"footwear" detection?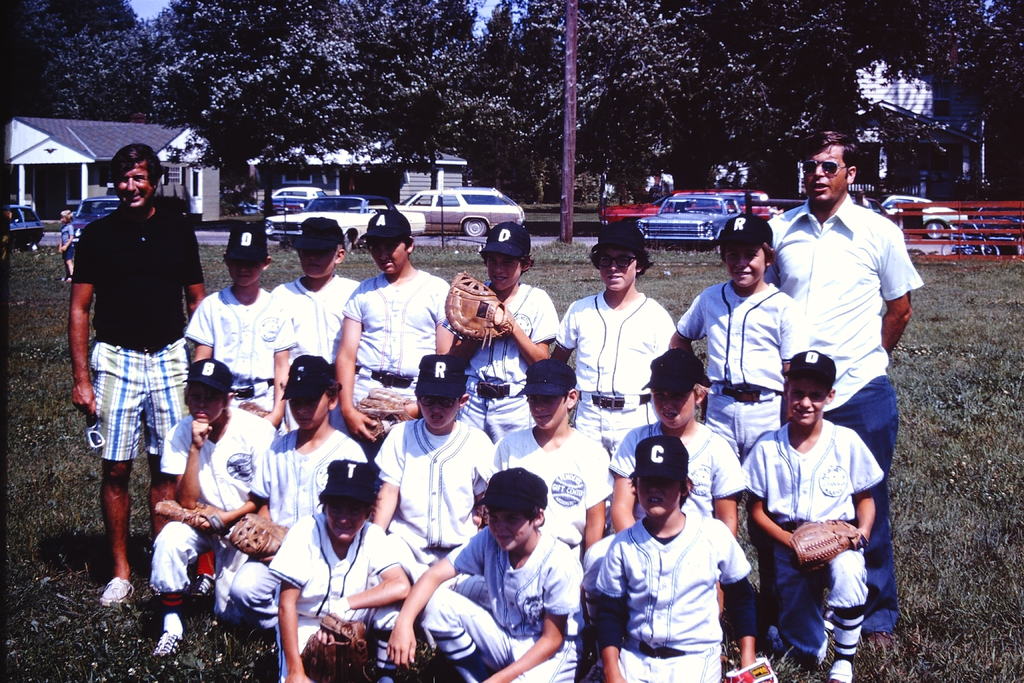
[left=96, top=576, right=136, bottom=609]
